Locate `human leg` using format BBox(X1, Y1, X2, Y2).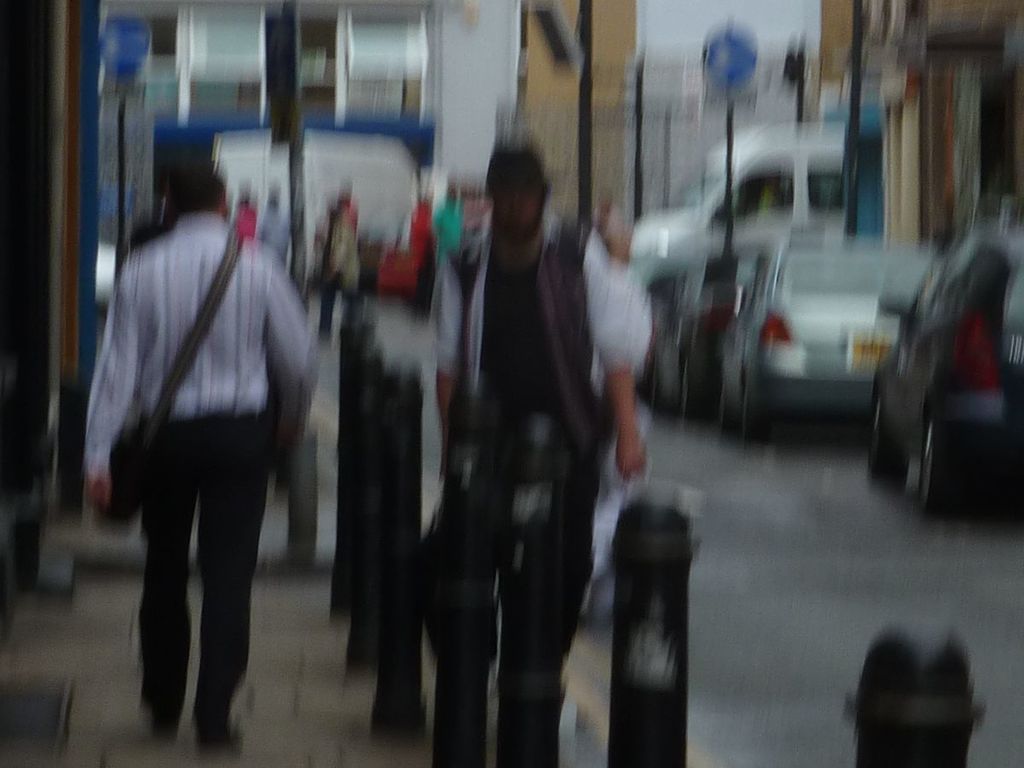
BBox(195, 417, 265, 748).
